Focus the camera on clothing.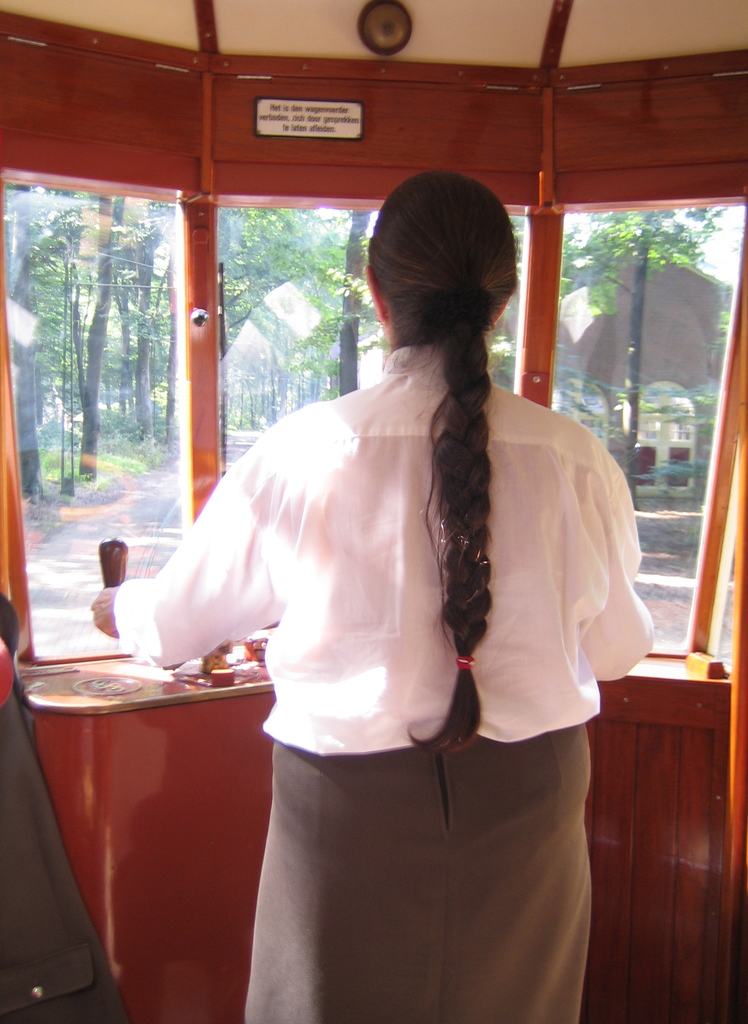
Focus region: select_region(109, 339, 664, 755).
